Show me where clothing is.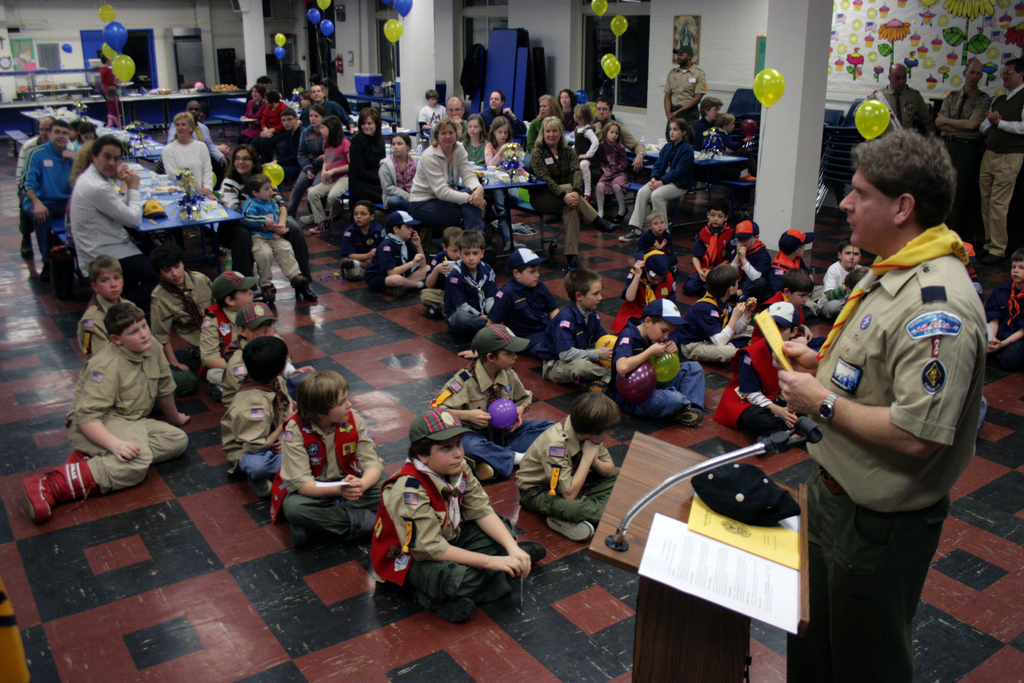
clothing is at [x1=67, y1=335, x2=199, y2=491].
